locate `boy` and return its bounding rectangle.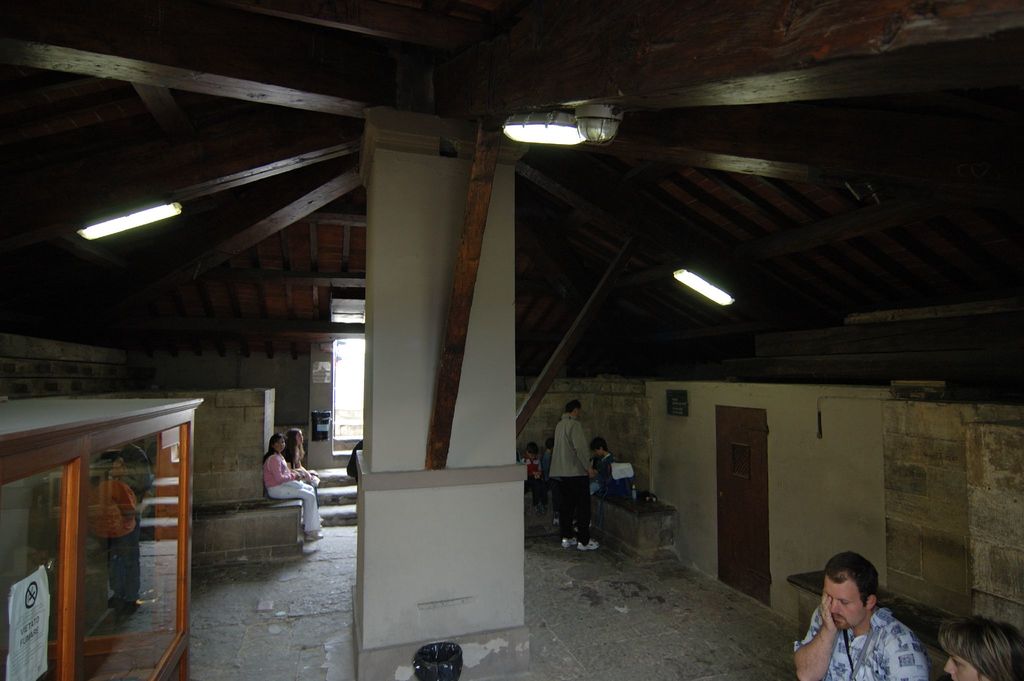
BBox(516, 440, 549, 505).
